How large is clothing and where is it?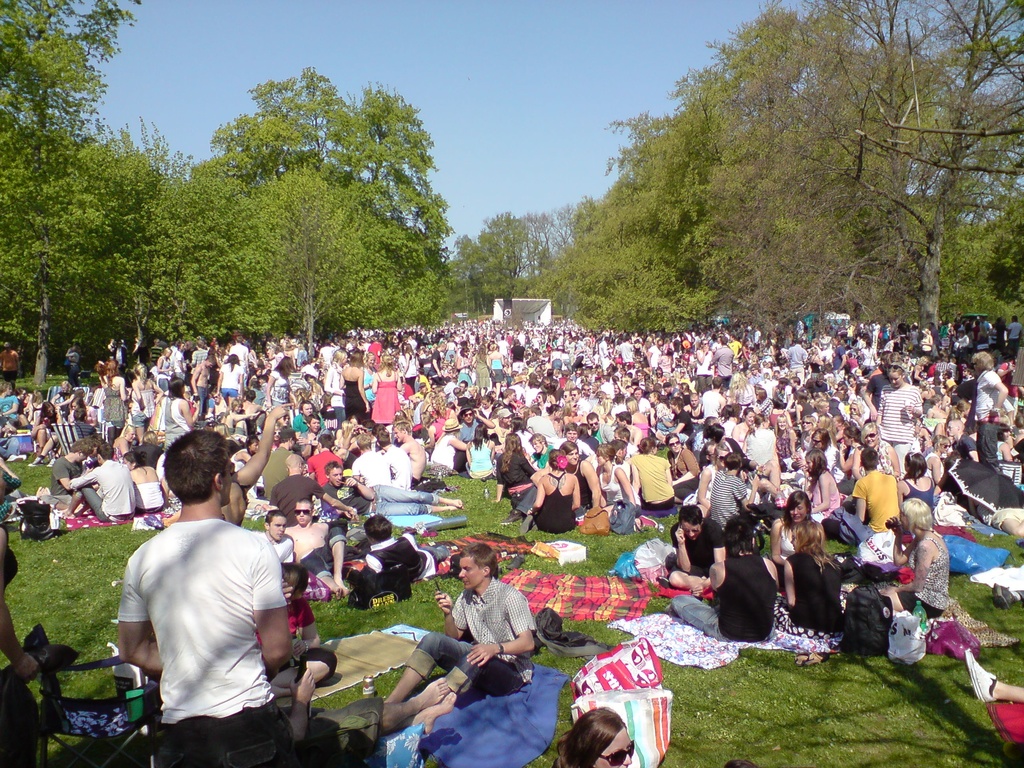
Bounding box: x1=902, y1=481, x2=937, y2=523.
